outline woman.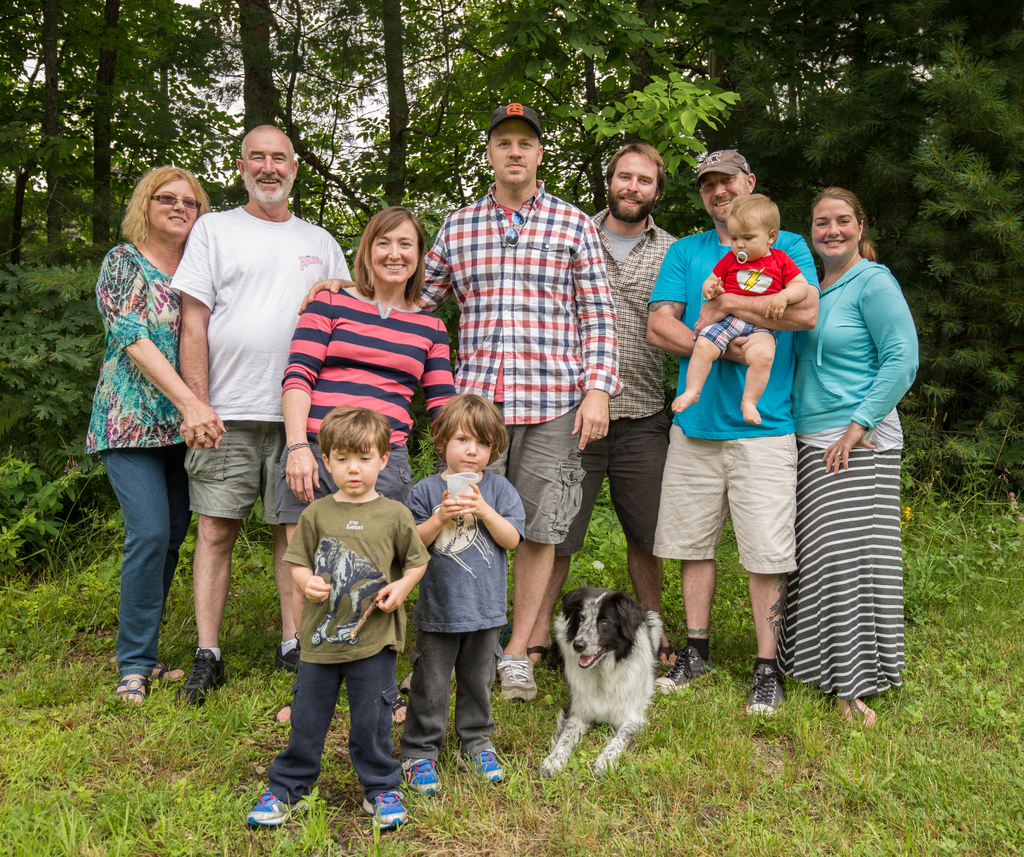
Outline: [770, 179, 932, 740].
